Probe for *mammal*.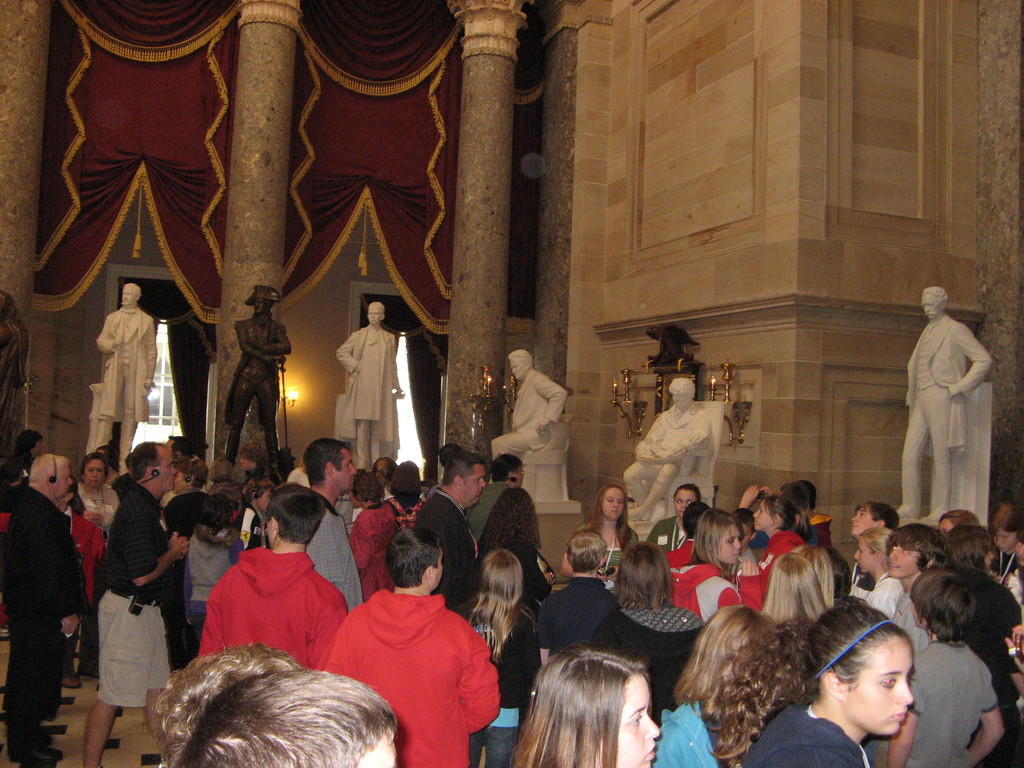
Probe result: BBox(944, 522, 997, 564).
